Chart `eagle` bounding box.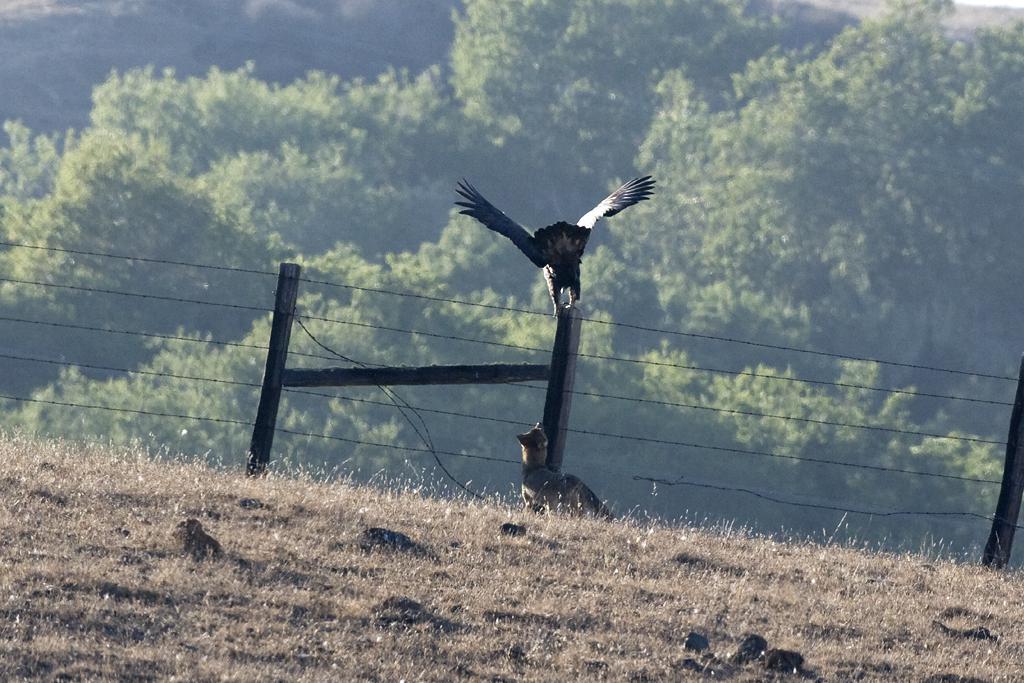
Charted: crop(453, 174, 664, 311).
